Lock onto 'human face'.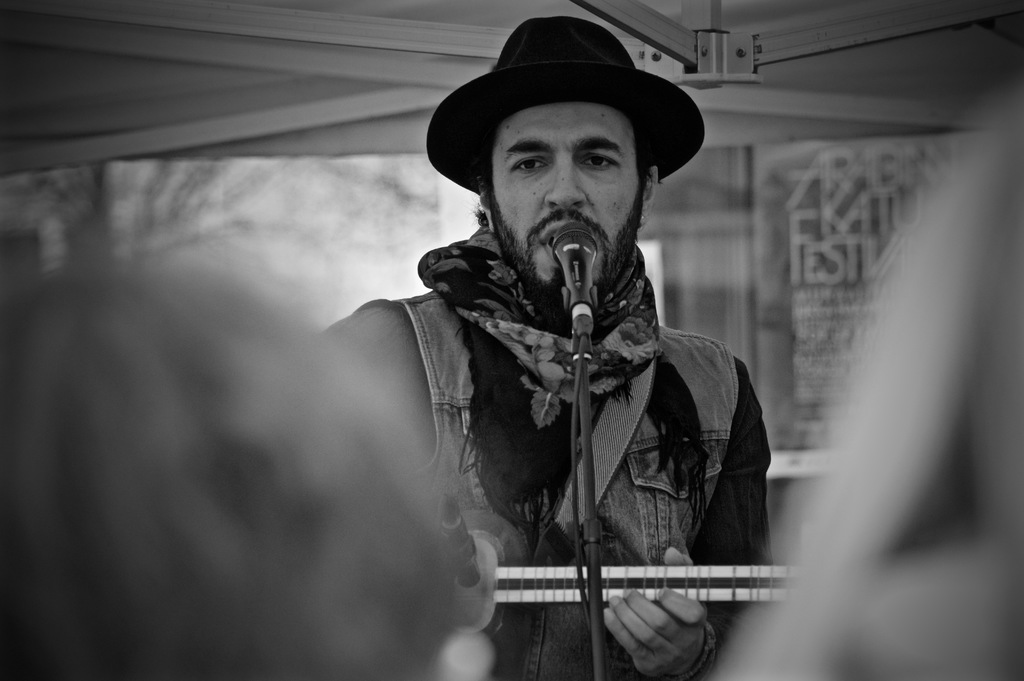
Locked: bbox=(491, 103, 638, 283).
